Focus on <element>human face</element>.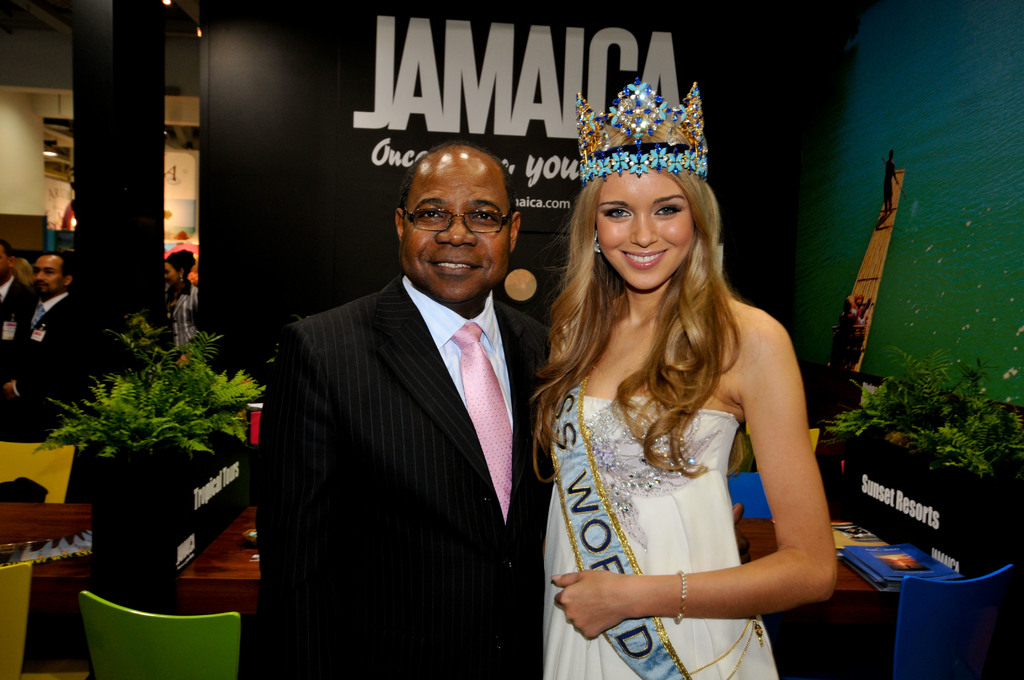
Focused at (left=408, top=161, right=510, bottom=298).
